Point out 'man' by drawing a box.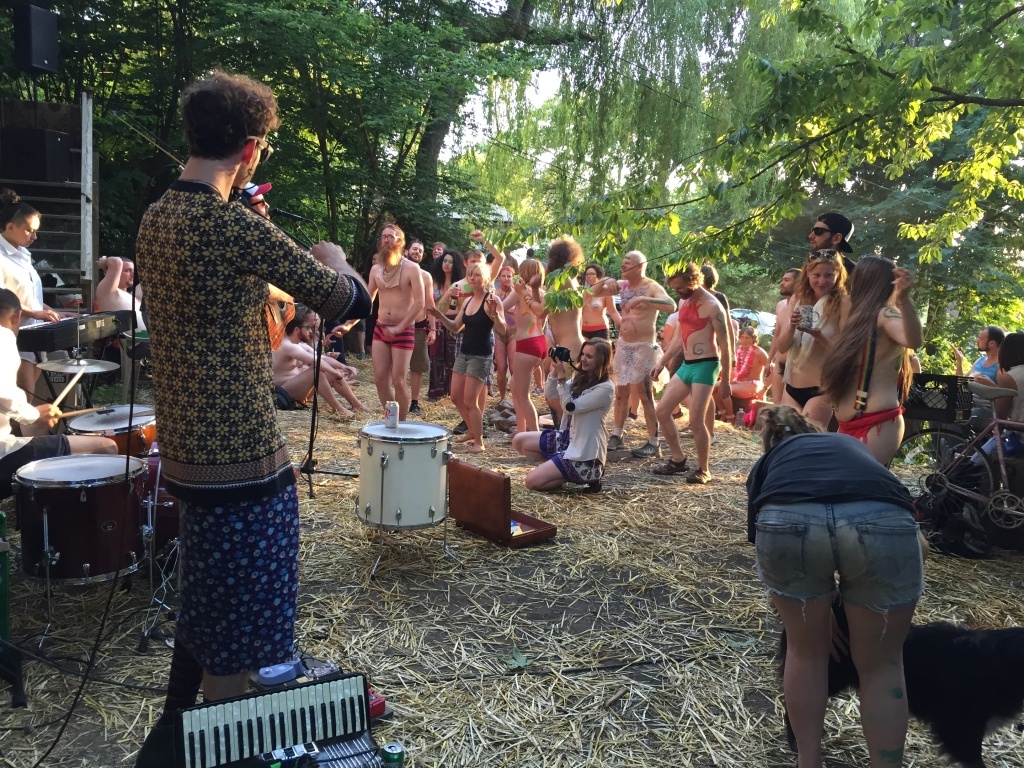
(left=949, top=327, right=1005, bottom=383).
